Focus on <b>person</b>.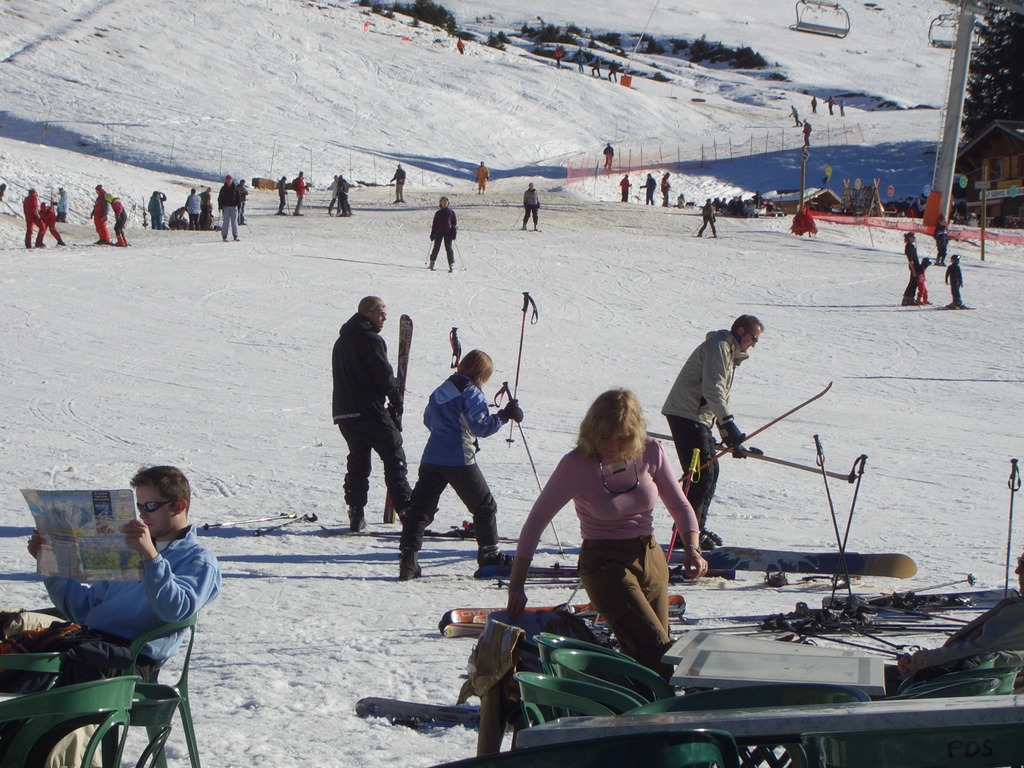
Focused at [521,186,544,233].
